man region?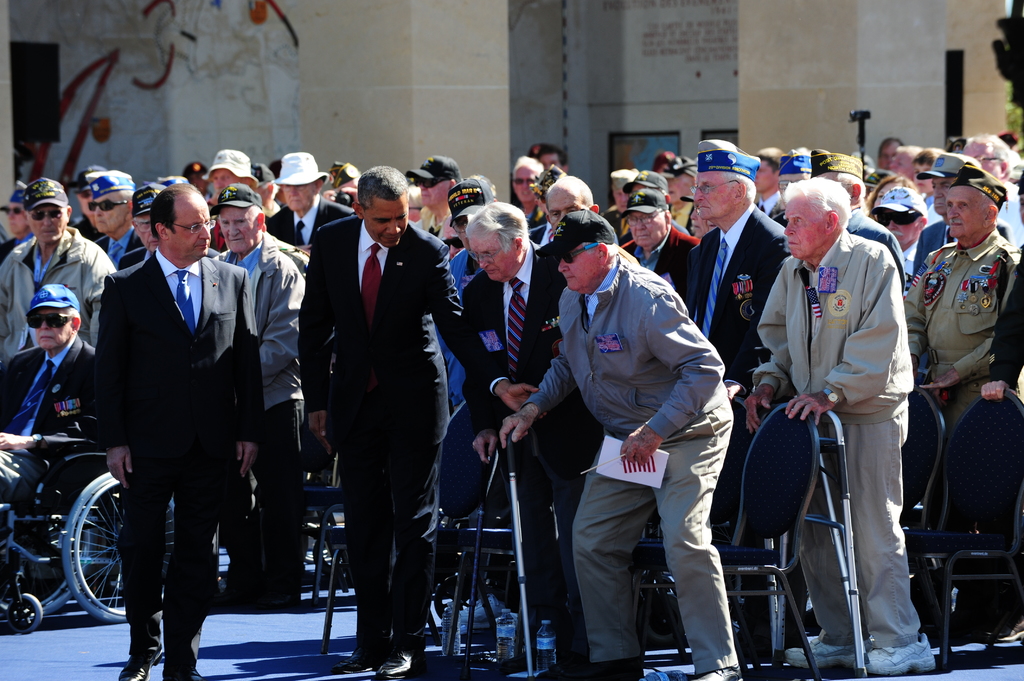
(x1=294, y1=152, x2=464, y2=657)
